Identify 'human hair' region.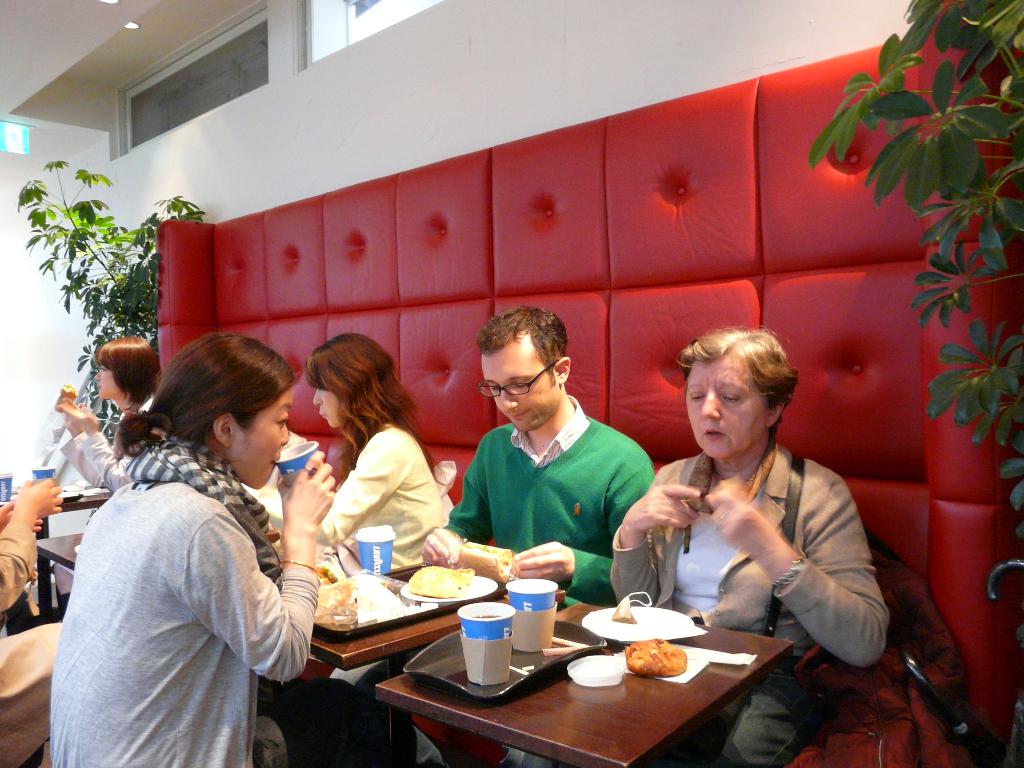
Region: locate(305, 333, 443, 480).
